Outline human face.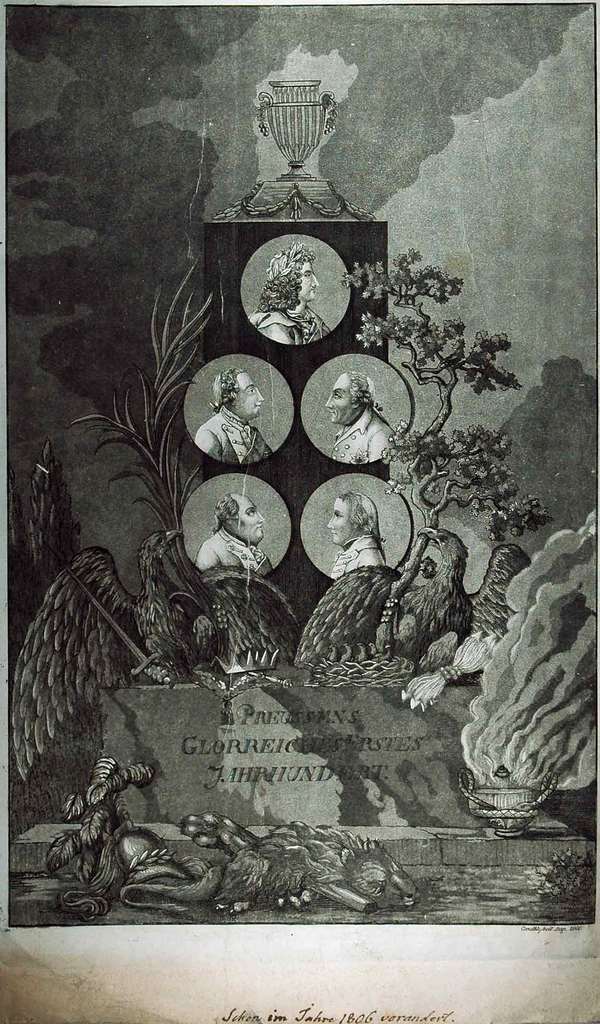
Outline: bbox=[299, 262, 317, 302].
